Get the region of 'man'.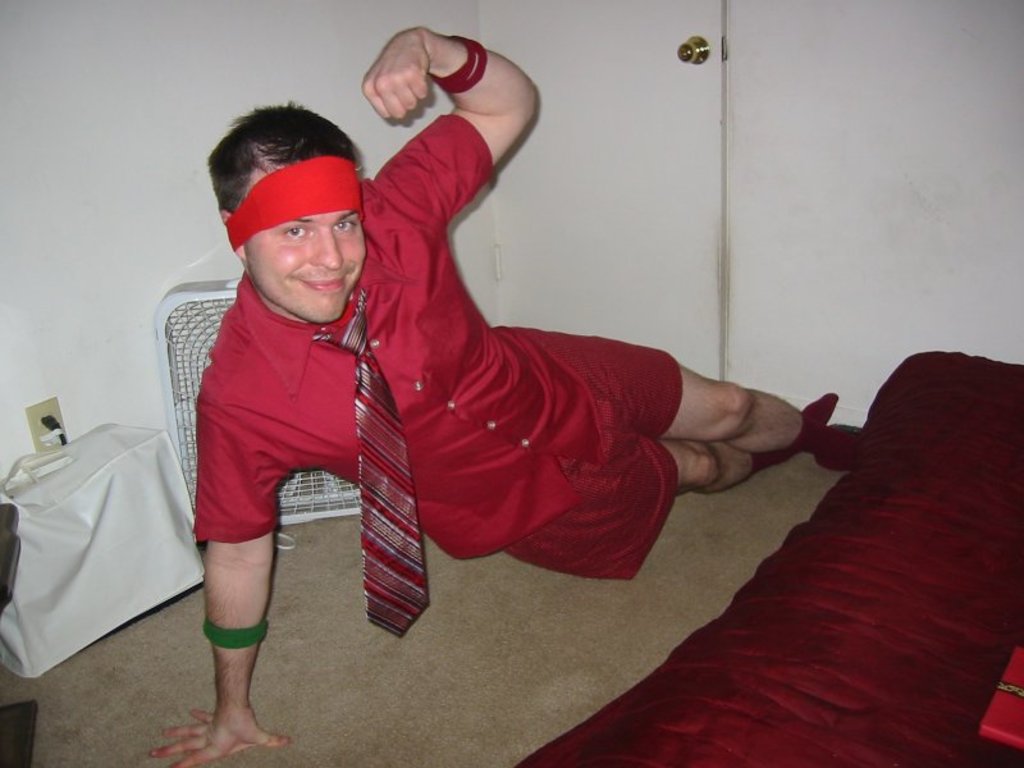
(145, 20, 867, 767).
